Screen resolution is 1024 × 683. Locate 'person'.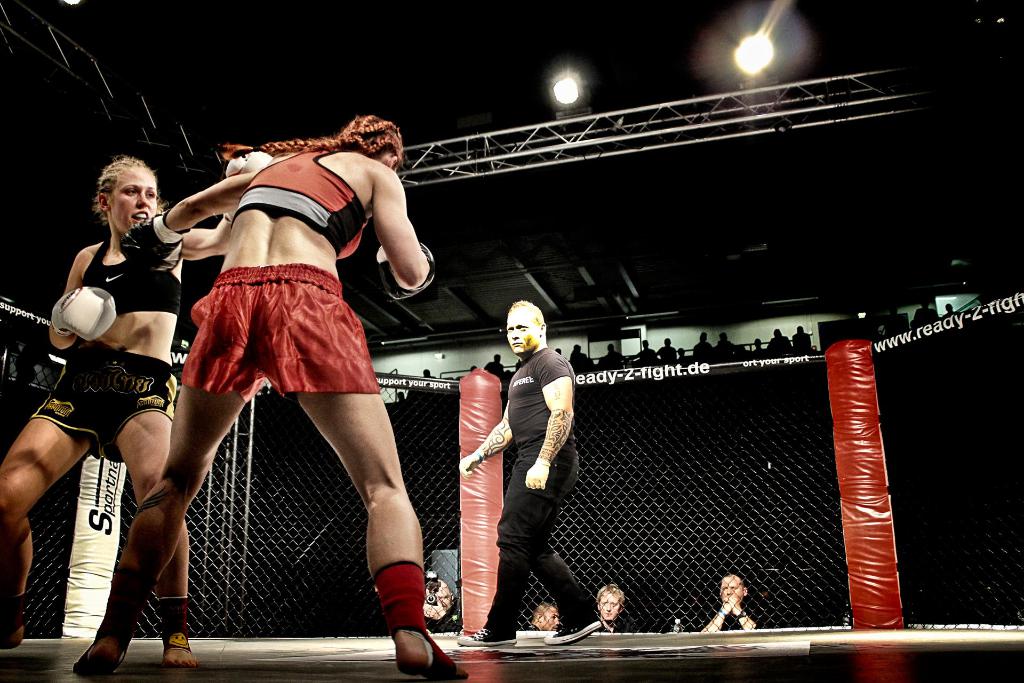
(left=520, top=602, right=561, bottom=632).
